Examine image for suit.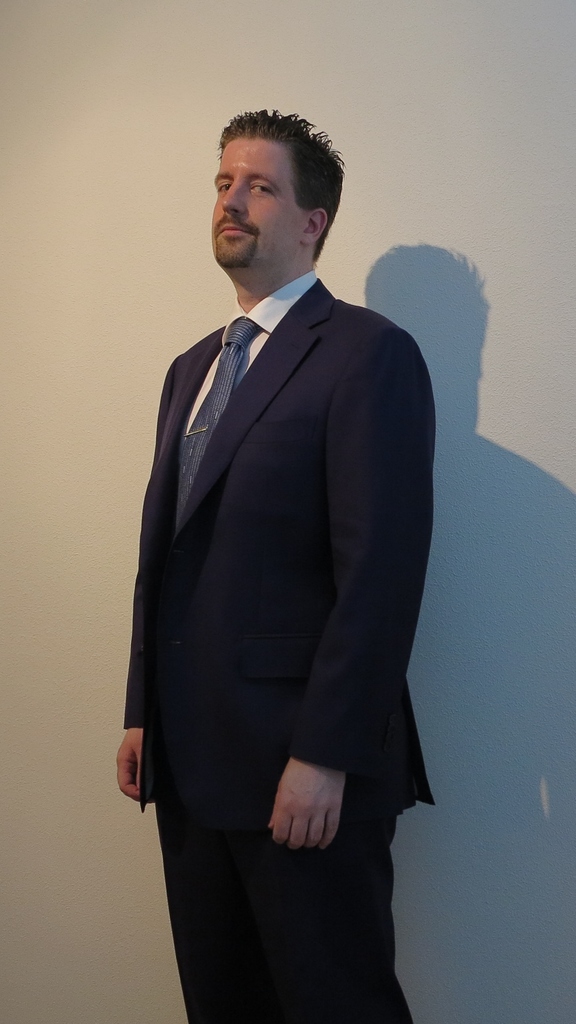
Examination result: 120/118/447/1023.
